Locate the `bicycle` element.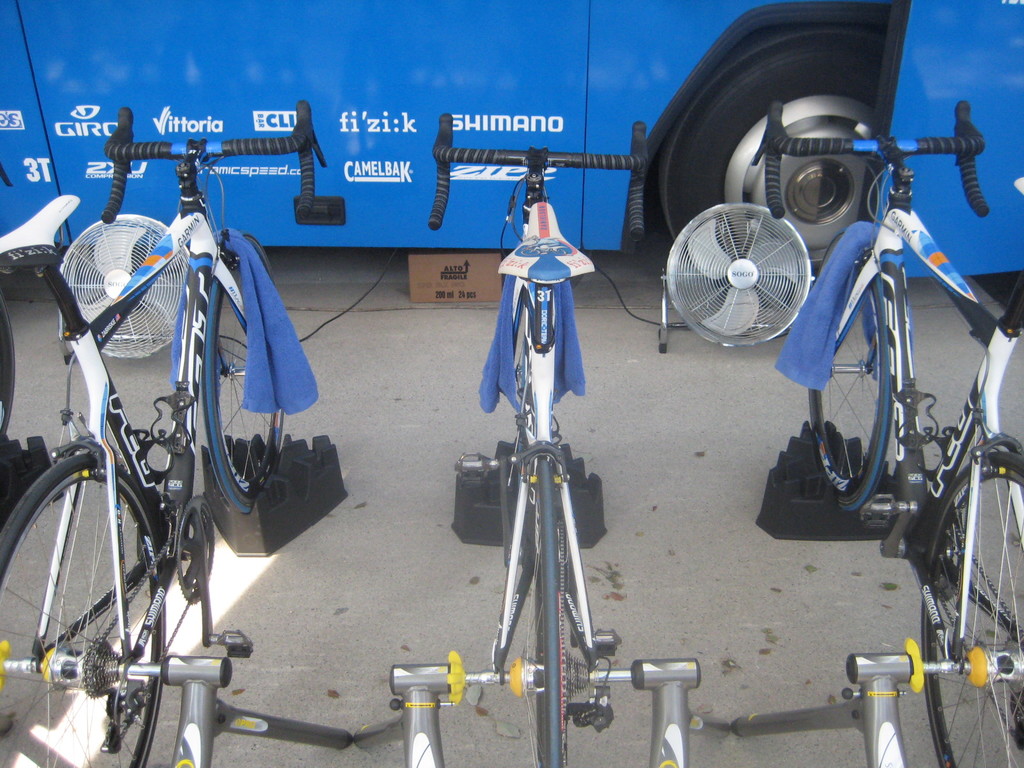
Element bbox: <box>0,163,13,435</box>.
